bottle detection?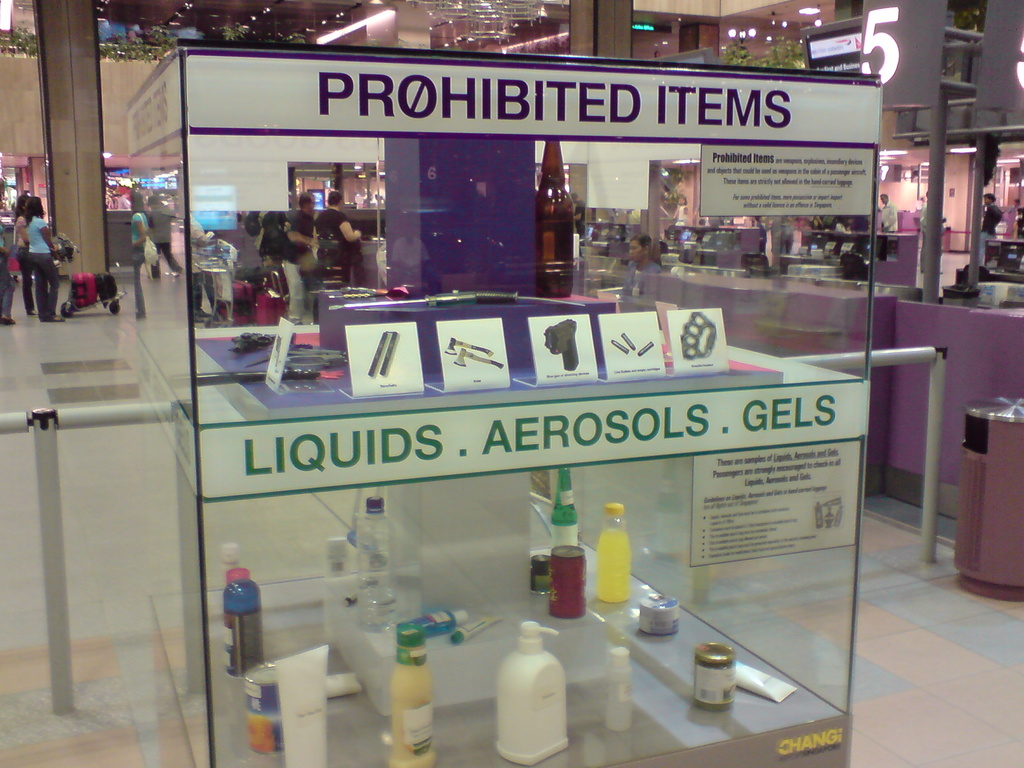
box(389, 623, 434, 767)
